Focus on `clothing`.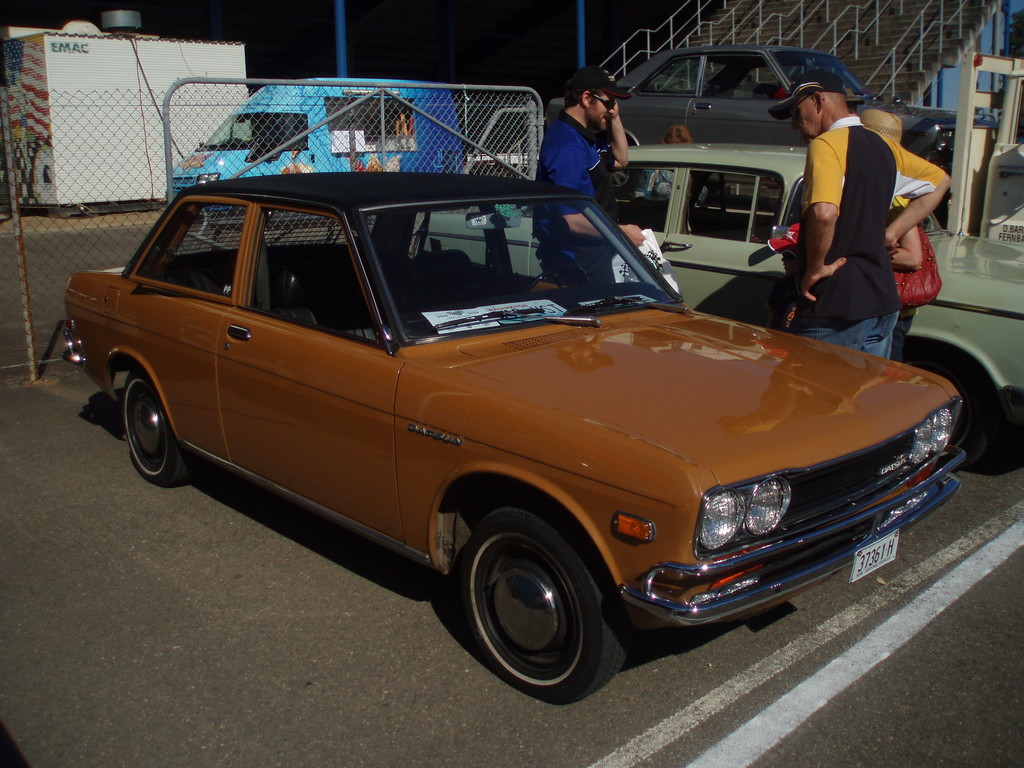
Focused at (x1=532, y1=111, x2=618, y2=294).
